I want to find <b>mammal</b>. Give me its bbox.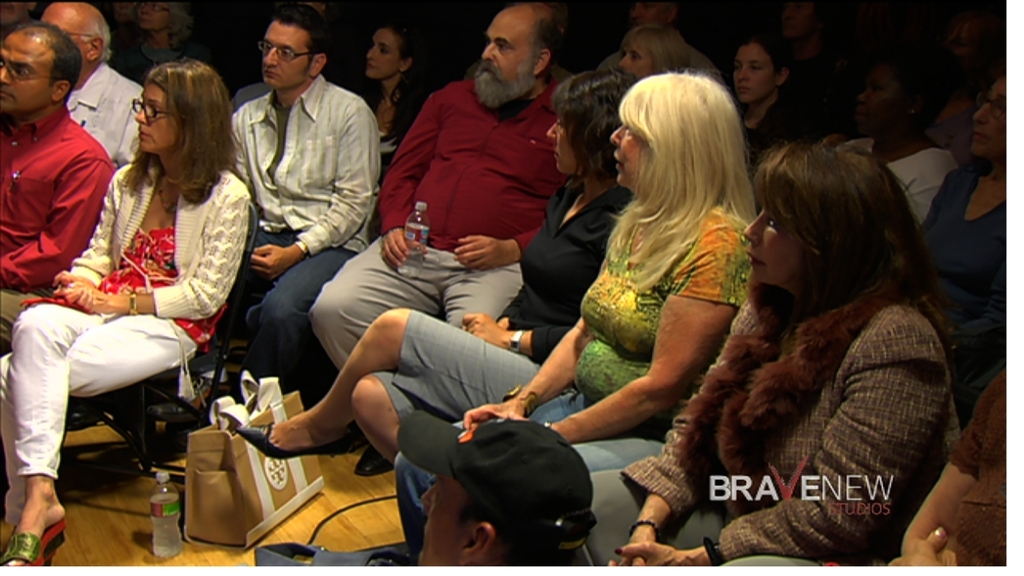
[727,31,811,179].
